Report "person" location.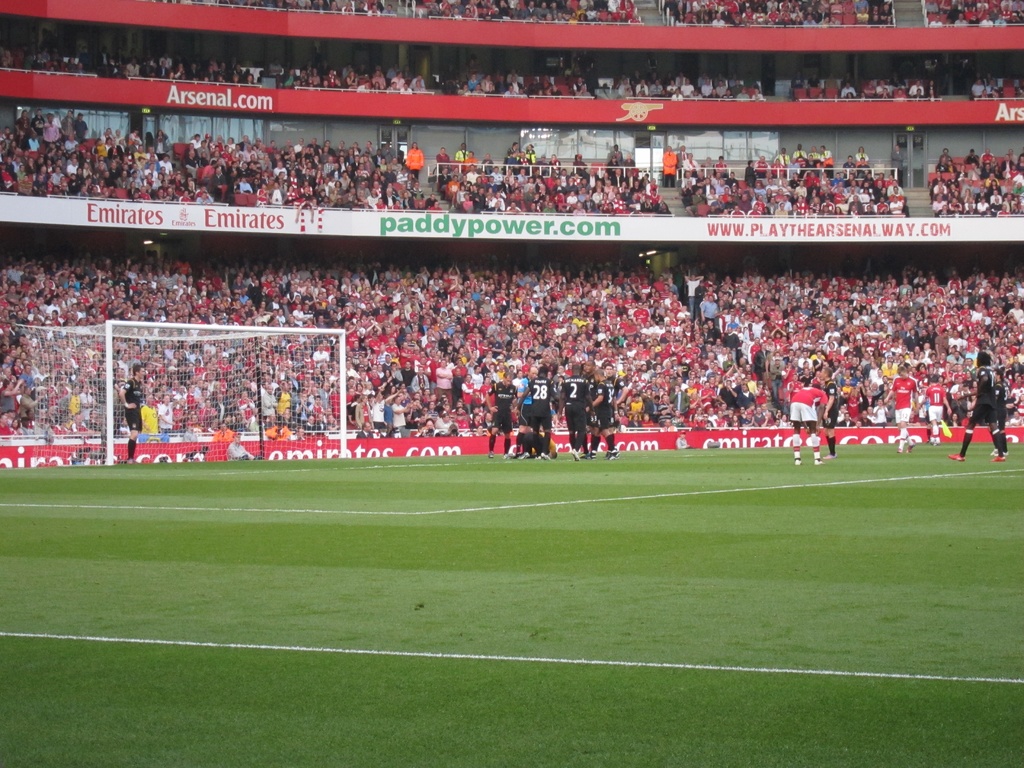
Report: (left=518, top=367, right=563, bottom=461).
